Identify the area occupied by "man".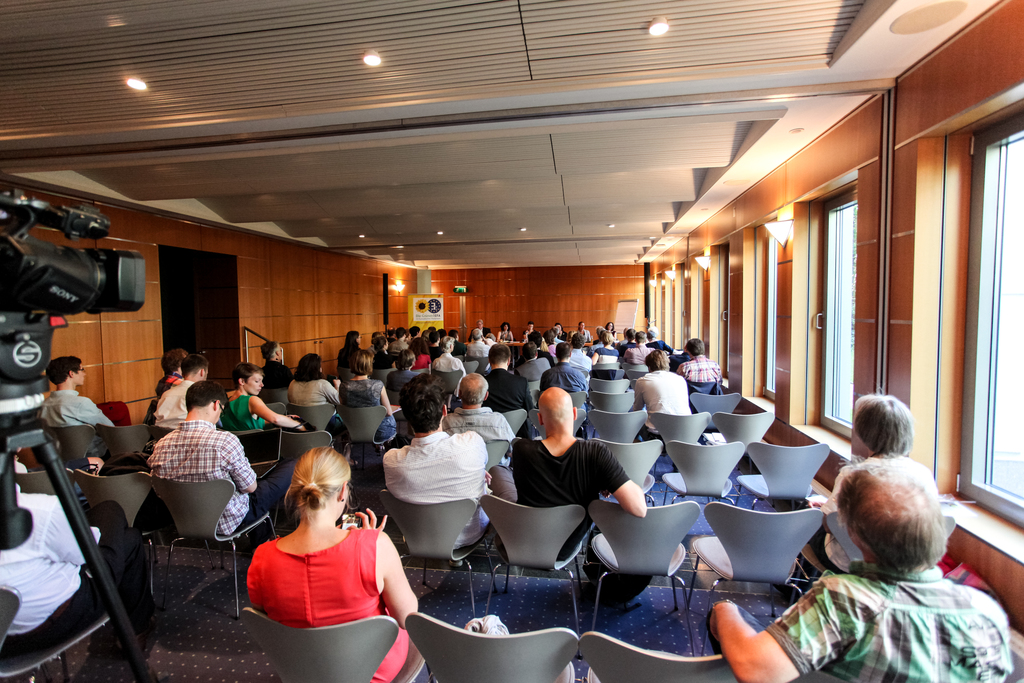
Area: bbox(450, 327, 467, 358).
